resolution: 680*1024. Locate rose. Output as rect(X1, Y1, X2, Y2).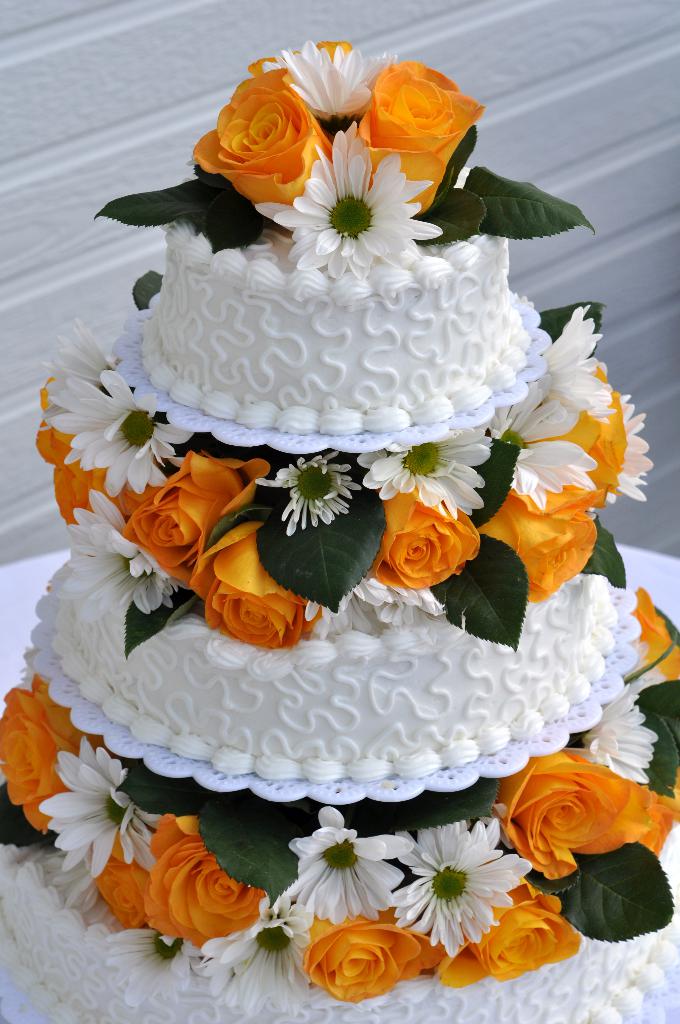
rect(245, 40, 354, 82).
